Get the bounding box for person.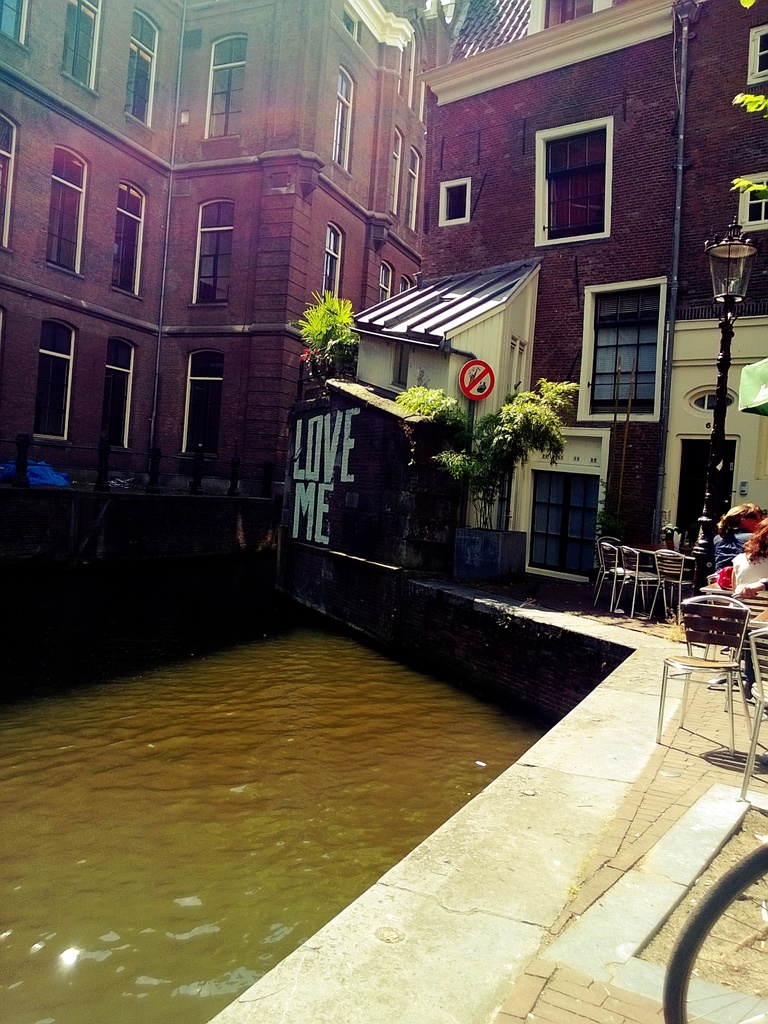
rect(735, 527, 767, 602).
